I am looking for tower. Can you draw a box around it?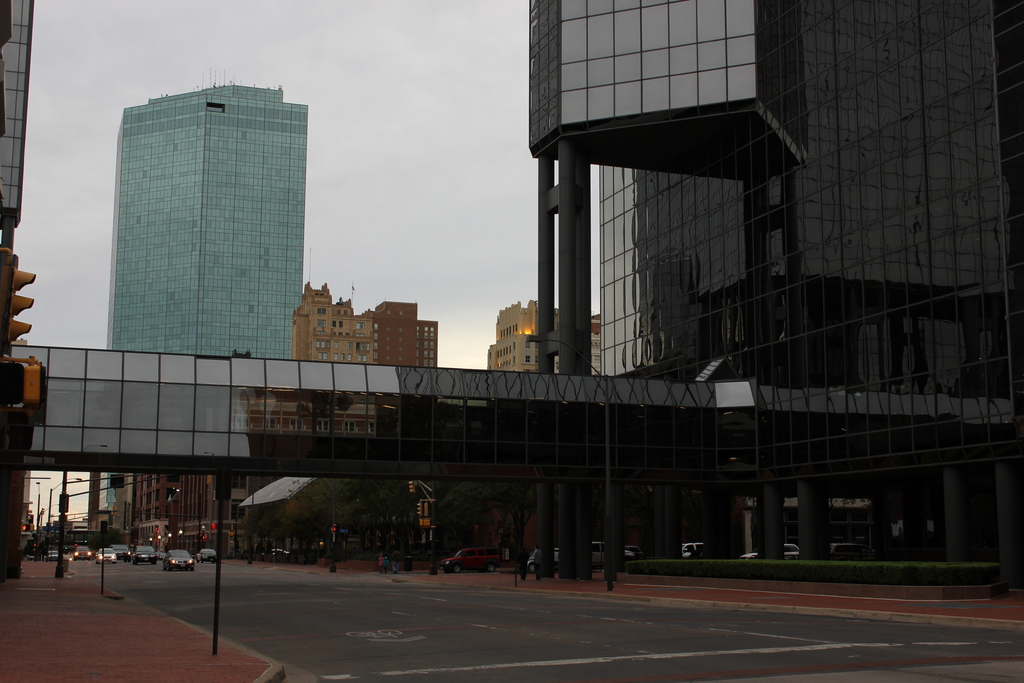
Sure, the bounding box is {"left": 102, "top": 80, "right": 305, "bottom": 353}.
